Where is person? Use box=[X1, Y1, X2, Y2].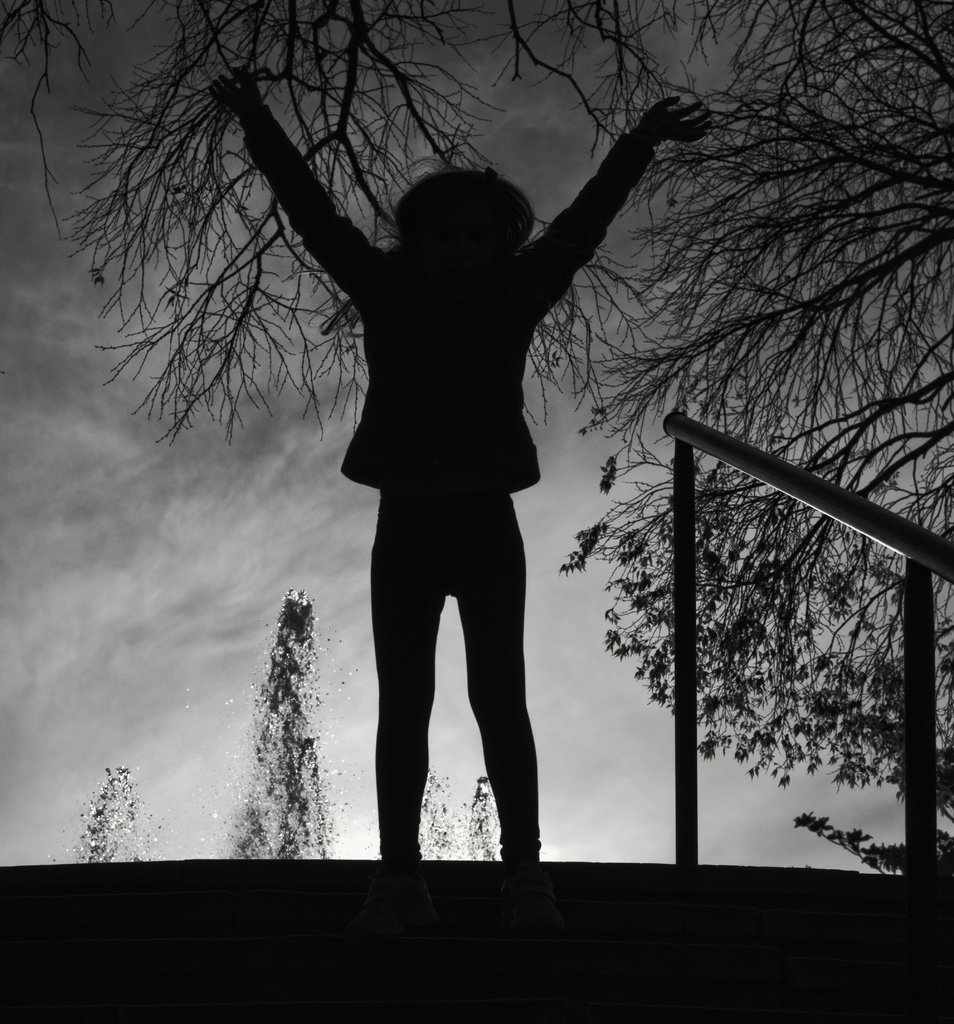
box=[248, 22, 687, 927].
